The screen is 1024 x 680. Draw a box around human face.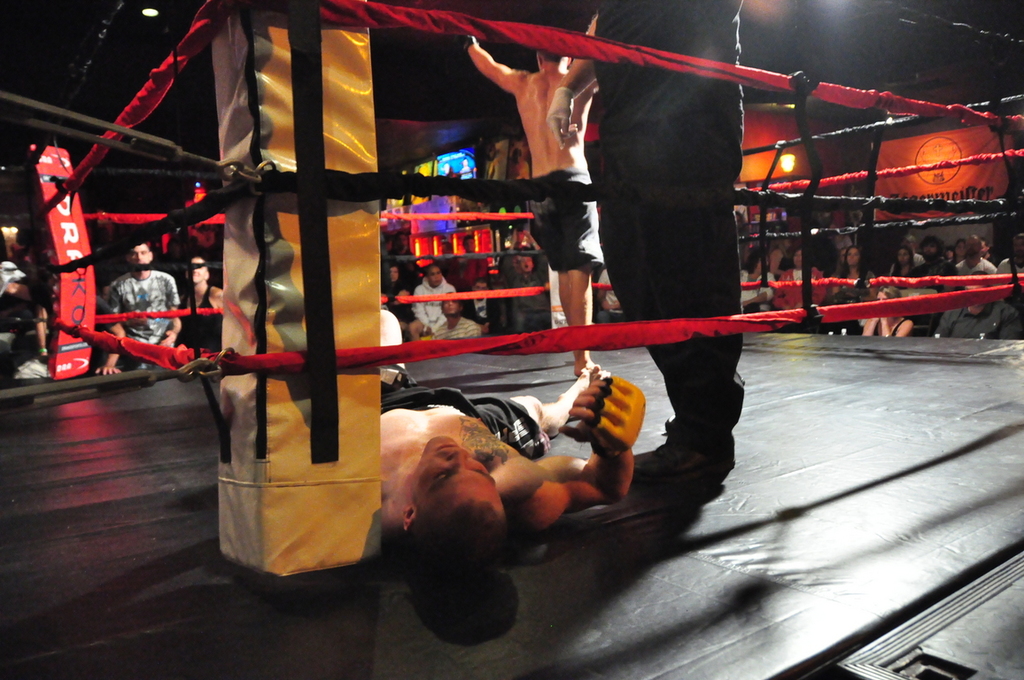
426, 266, 446, 290.
